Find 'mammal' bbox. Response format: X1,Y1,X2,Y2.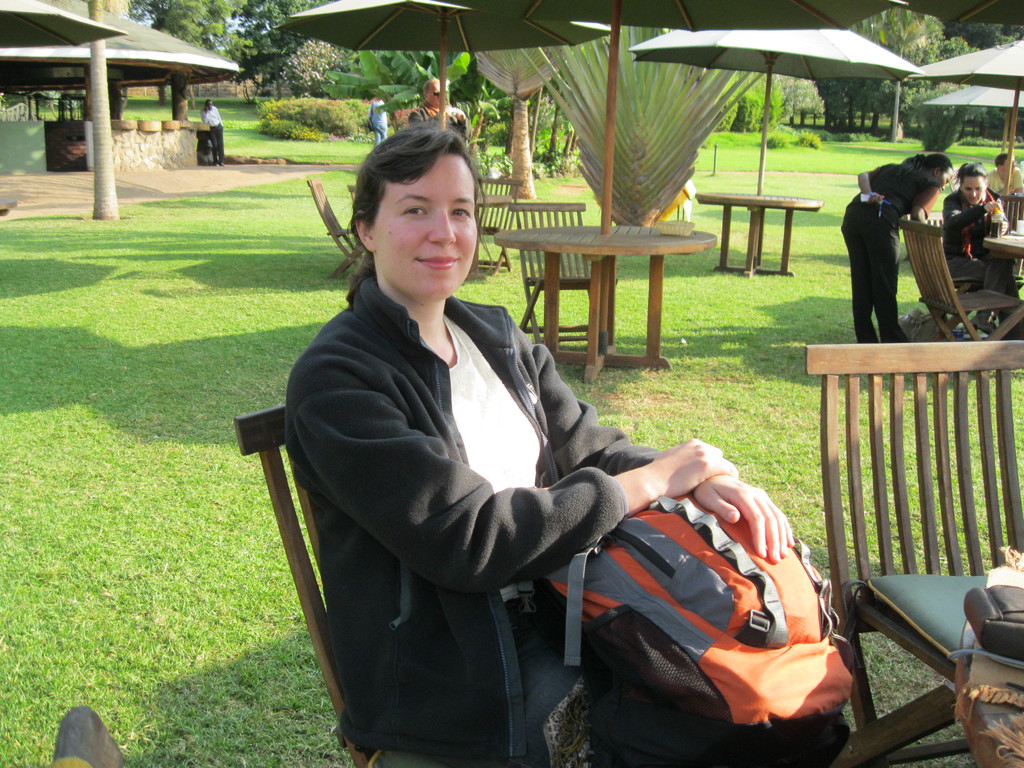
276,114,849,767.
